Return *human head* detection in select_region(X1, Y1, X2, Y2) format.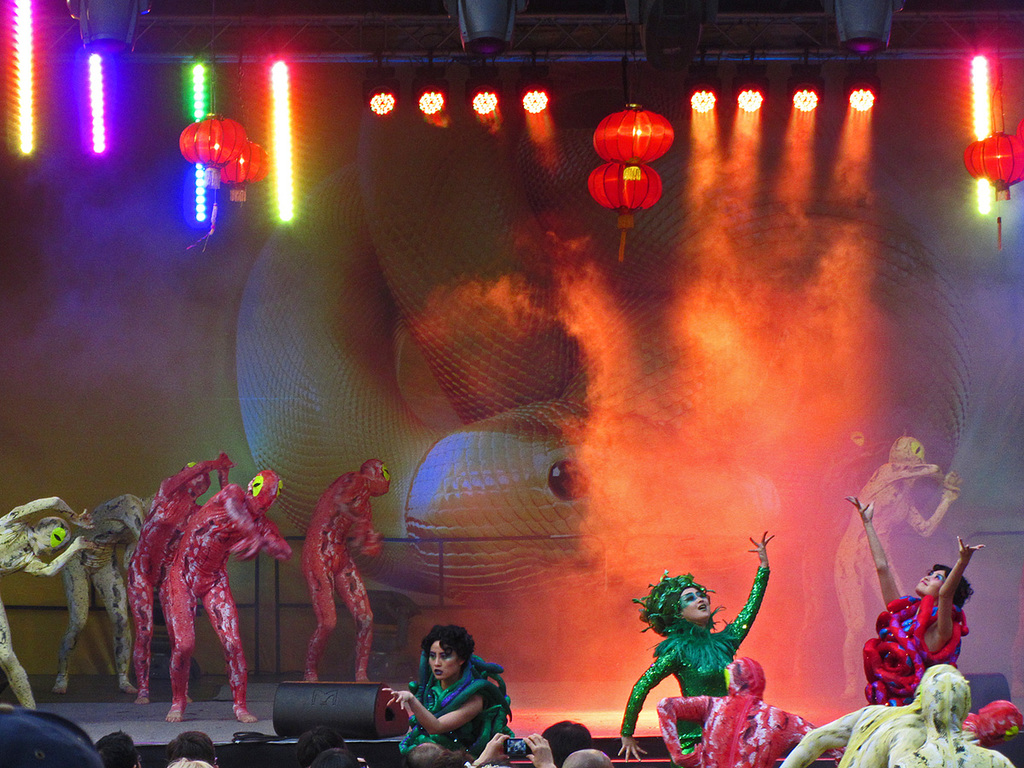
select_region(168, 753, 209, 767).
